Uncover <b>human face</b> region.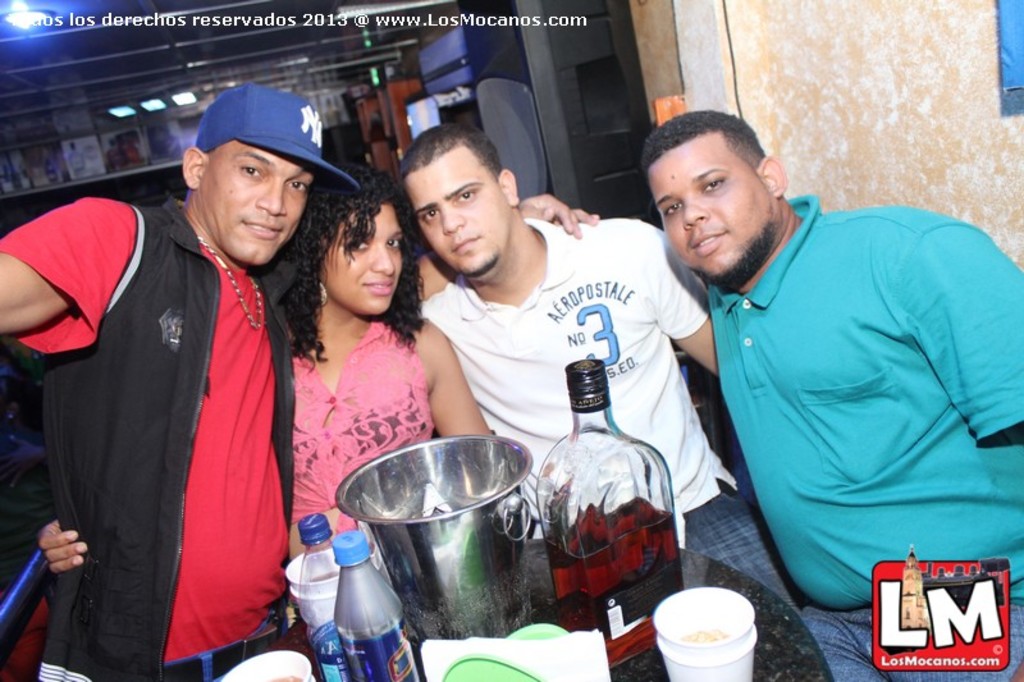
Uncovered: bbox=[189, 141, 310, 260].
